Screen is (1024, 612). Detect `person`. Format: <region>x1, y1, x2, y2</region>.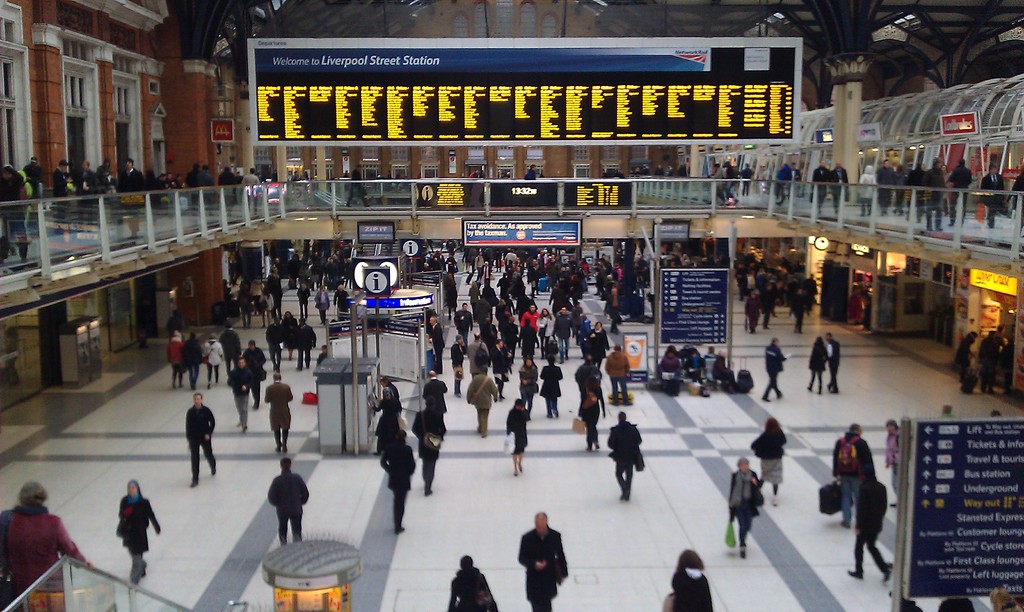
<region>482, 318, 499, 335</region>.
